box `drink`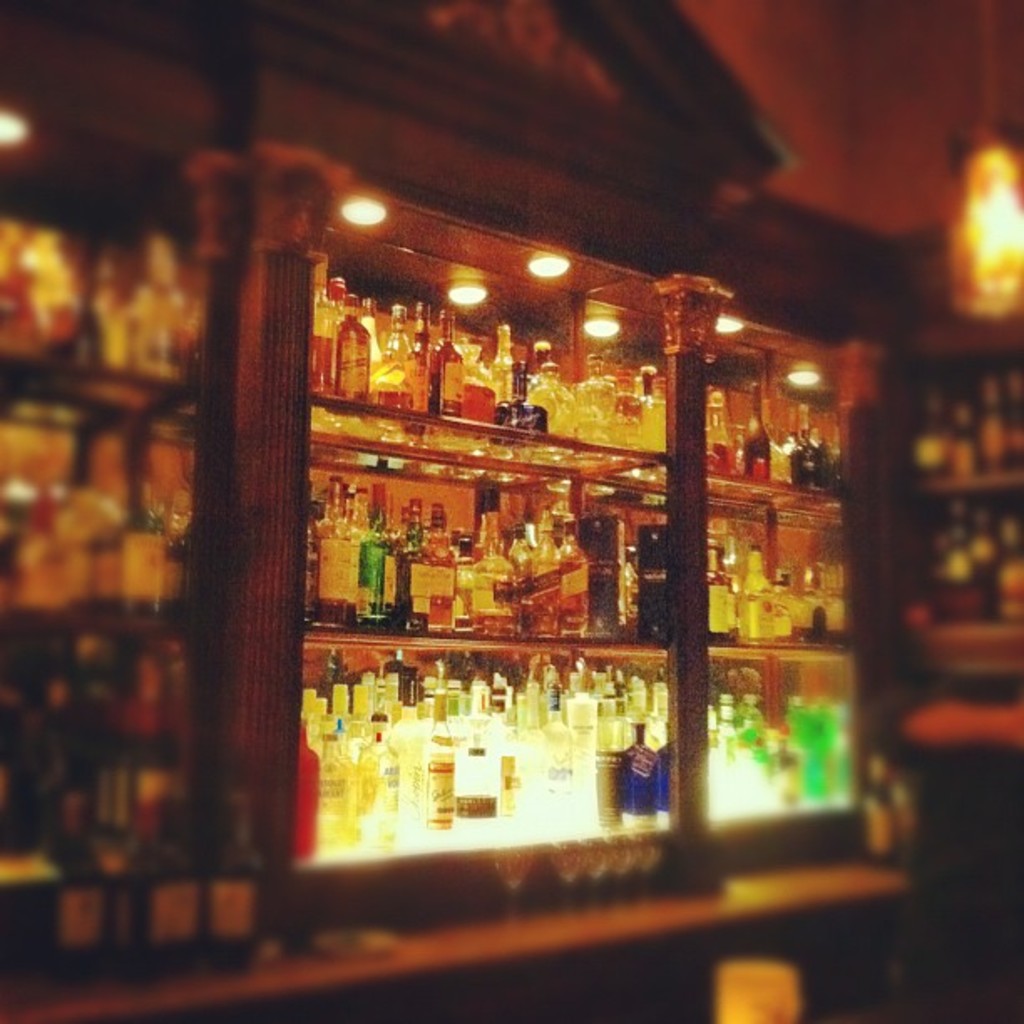
l=376, t=390, r=417, b=410
